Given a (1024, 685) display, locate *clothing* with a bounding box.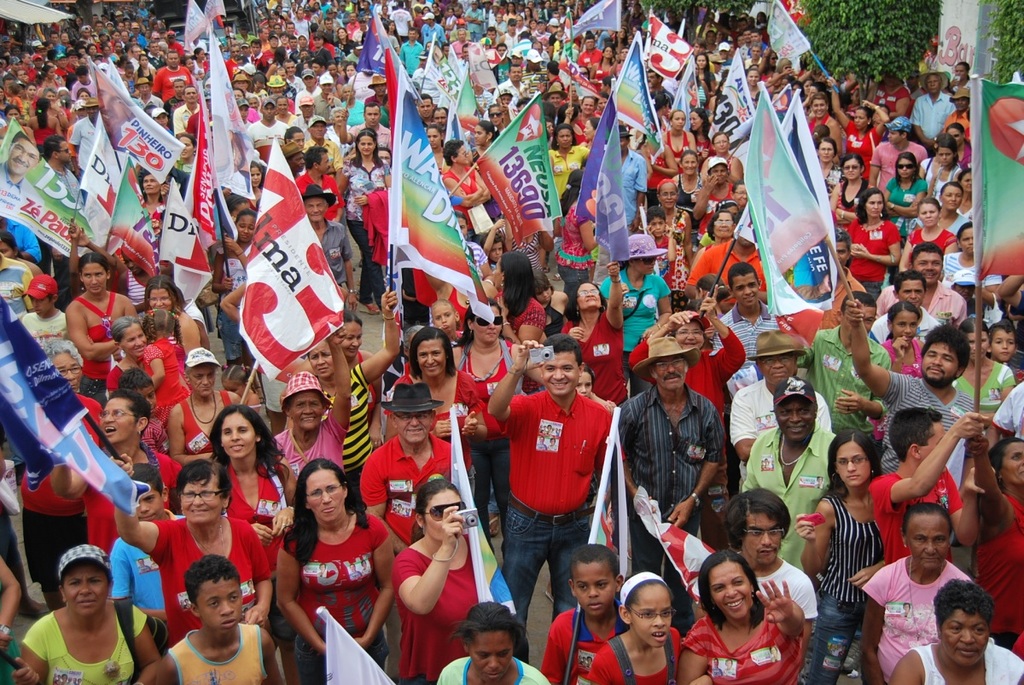
Located: box(18, 604, 155, 684).
